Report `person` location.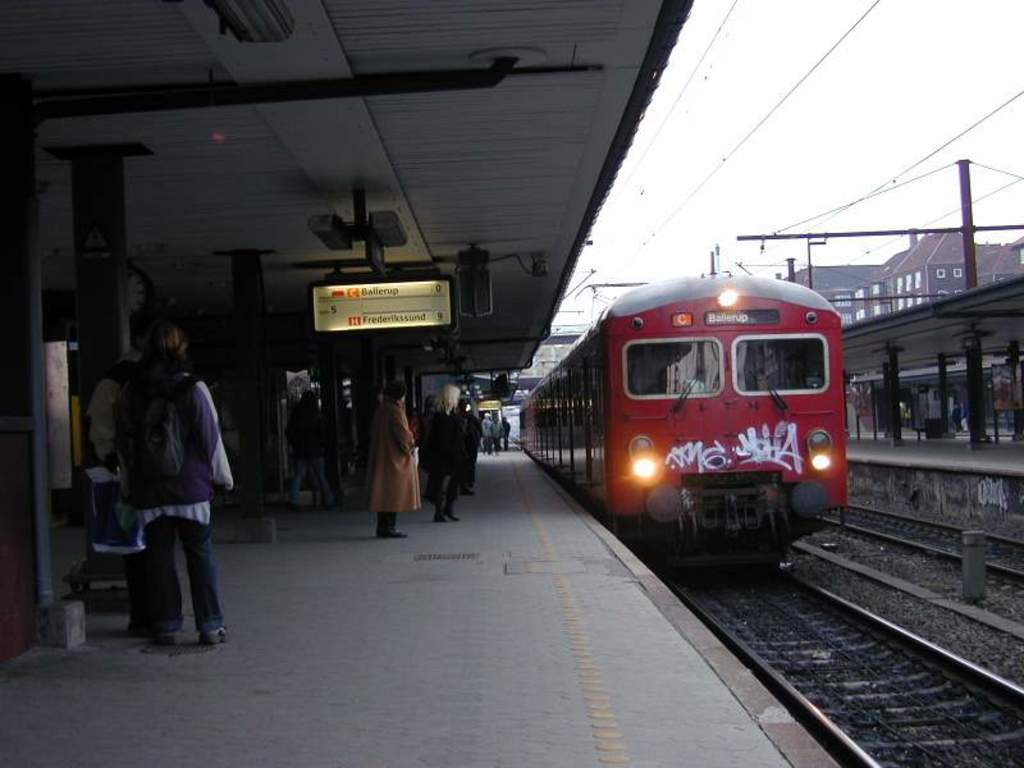
Report: locate(412, 385, 466, 526).
